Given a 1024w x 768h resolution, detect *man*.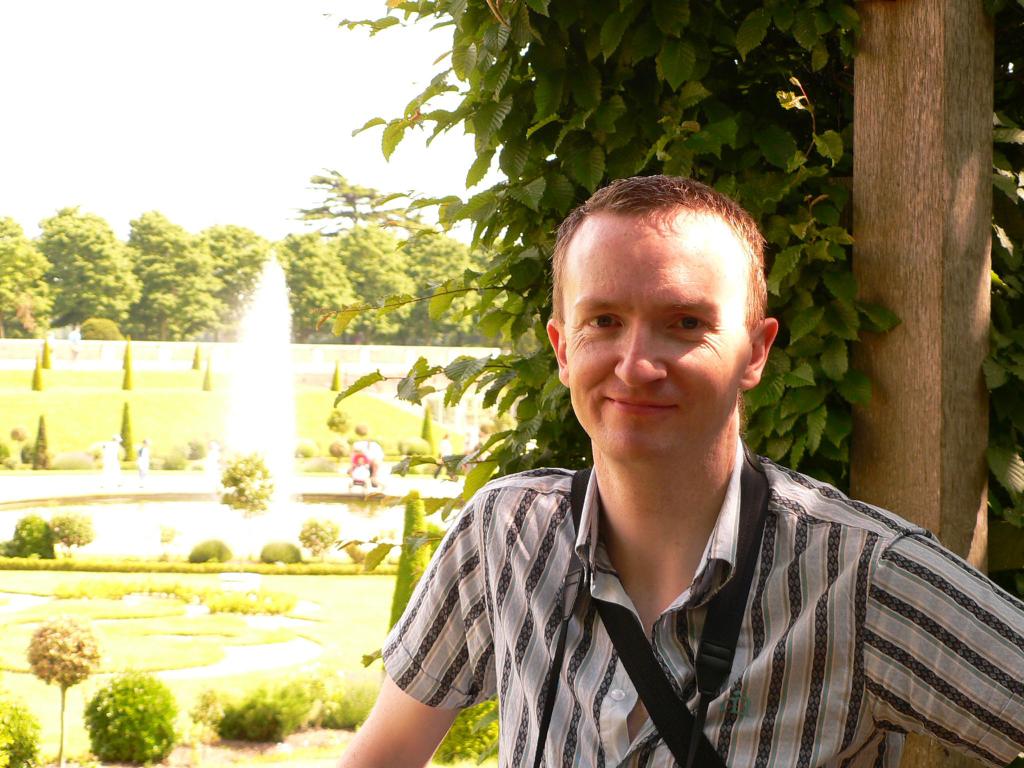
rect(326, 176, 1023, 767).
